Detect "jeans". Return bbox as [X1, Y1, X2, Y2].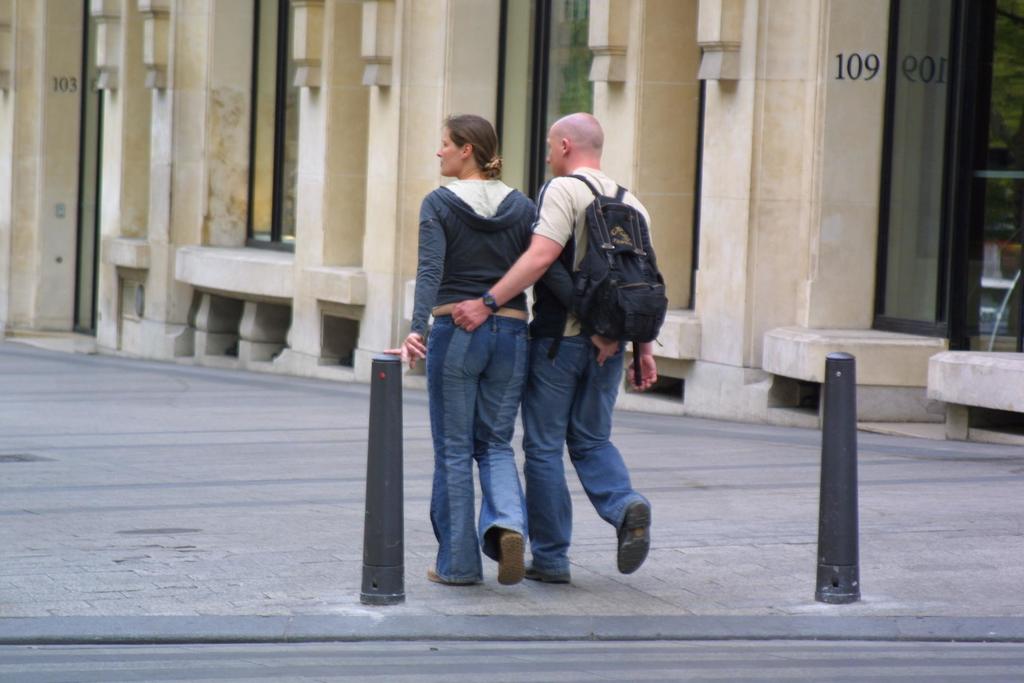
[528, 306, 645, 577].
